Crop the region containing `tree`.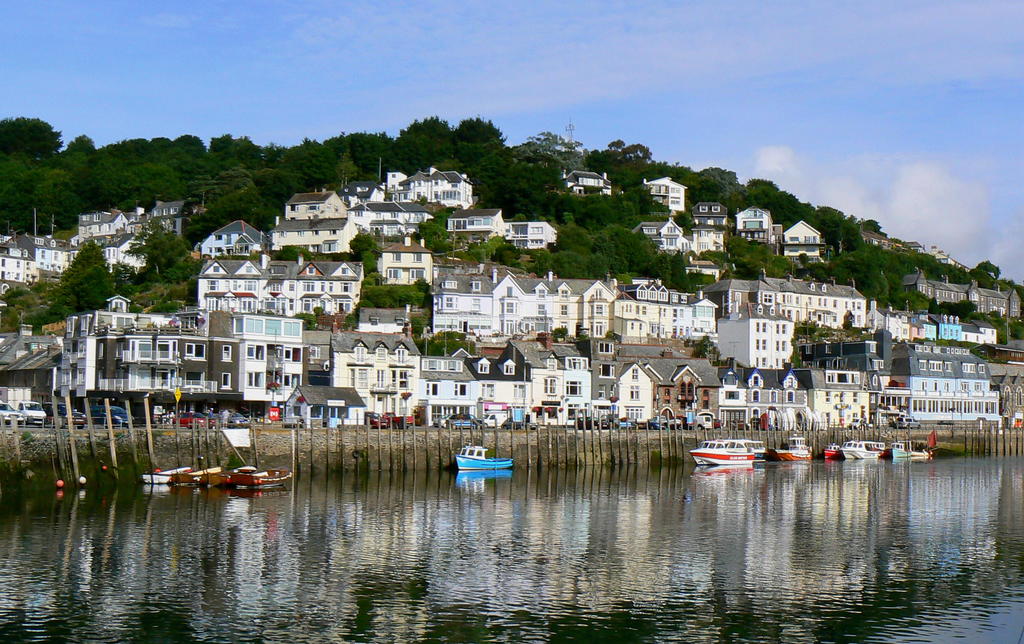
Crop region: <region>763, 249, 794, 285</region>.
